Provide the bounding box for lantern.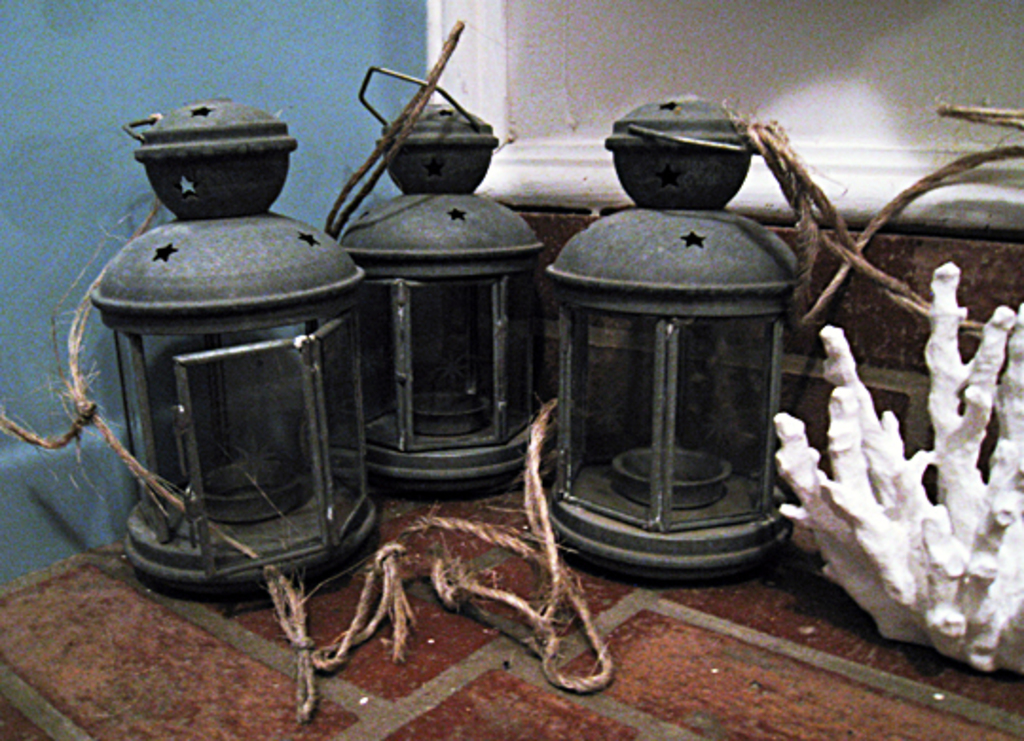
x1=542 y1=95 x2=810 y2=584.
